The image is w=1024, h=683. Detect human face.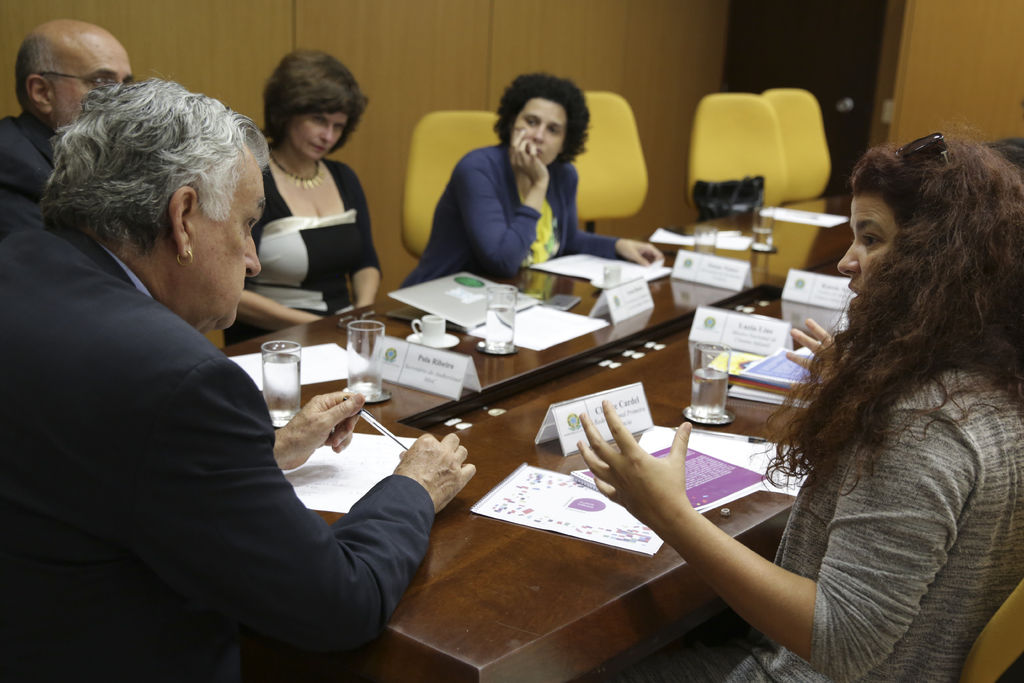
Detection: (289,104,350,163).
